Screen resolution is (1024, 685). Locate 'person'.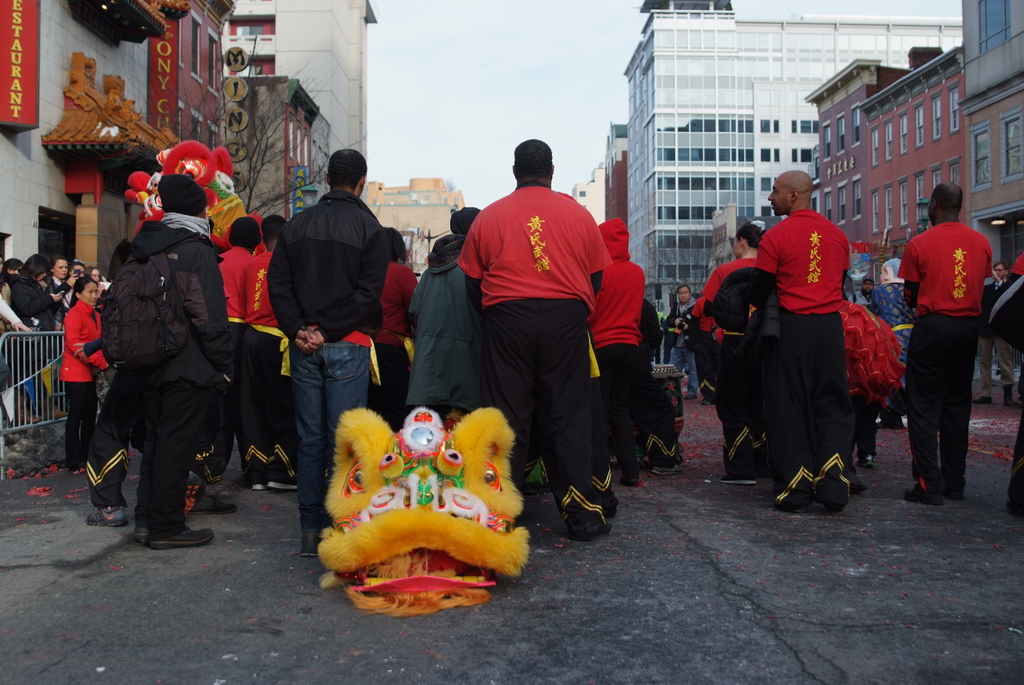
(749, 173, 854, 519).
